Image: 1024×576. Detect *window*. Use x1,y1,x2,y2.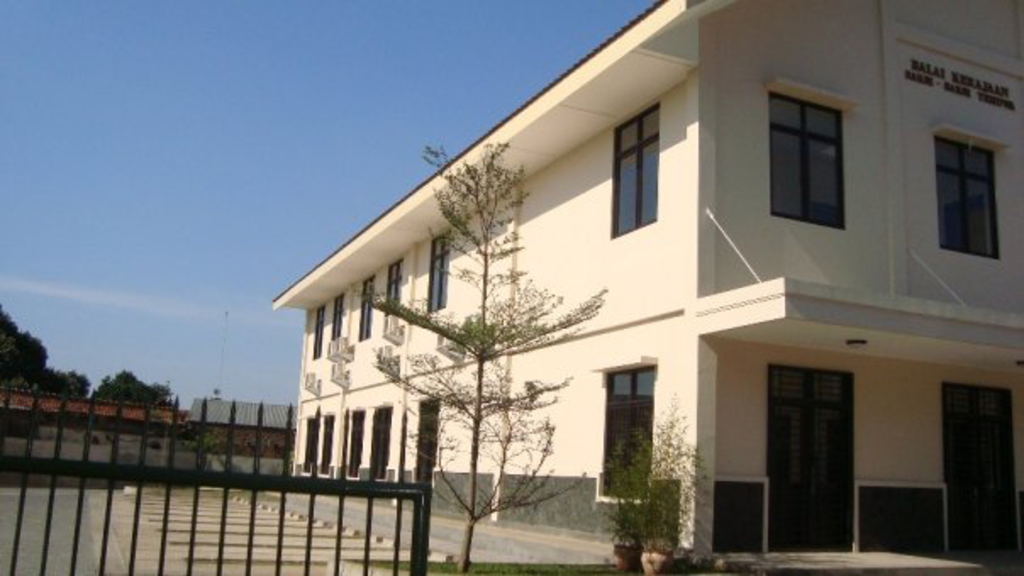
593,356,658,503.
